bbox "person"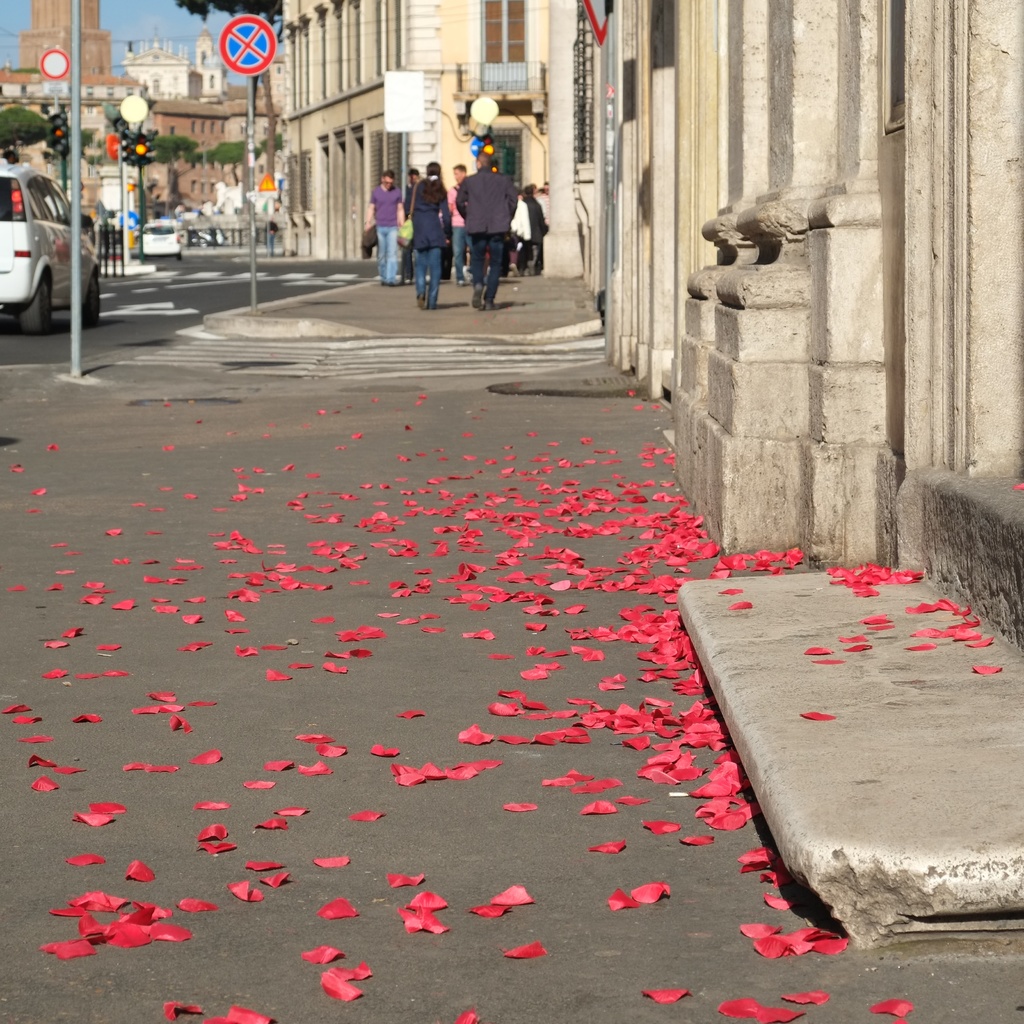
[left=263, top=218, right=281, bottom=254]
